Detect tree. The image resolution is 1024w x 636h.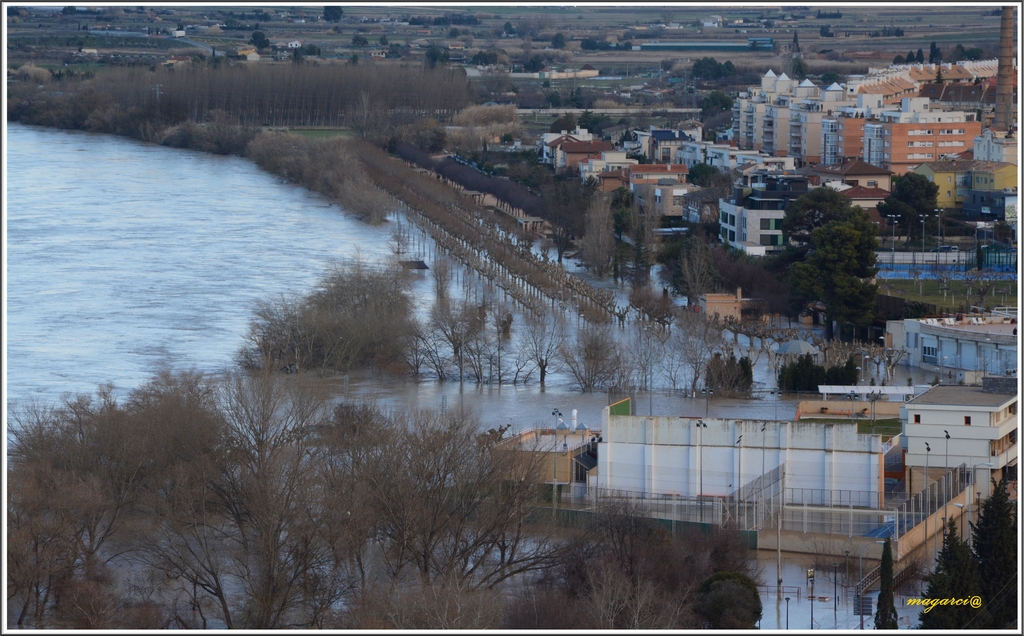
[698,87,735,139].
